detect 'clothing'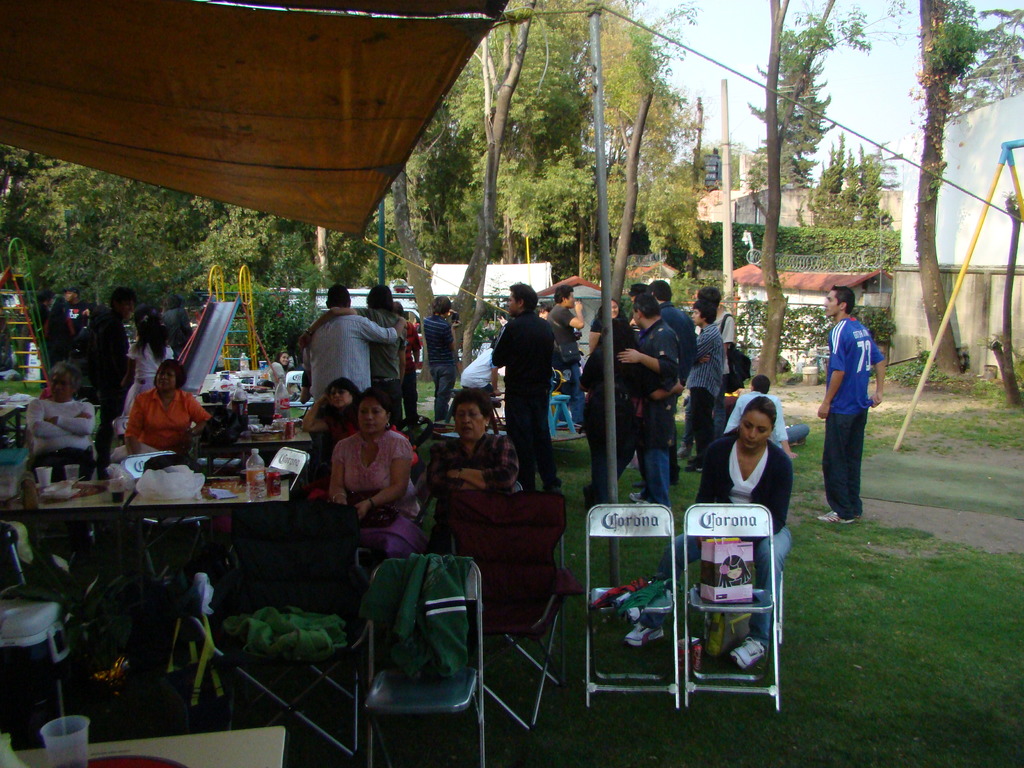
<bbox>28, 397, 95, 482</bbox>
